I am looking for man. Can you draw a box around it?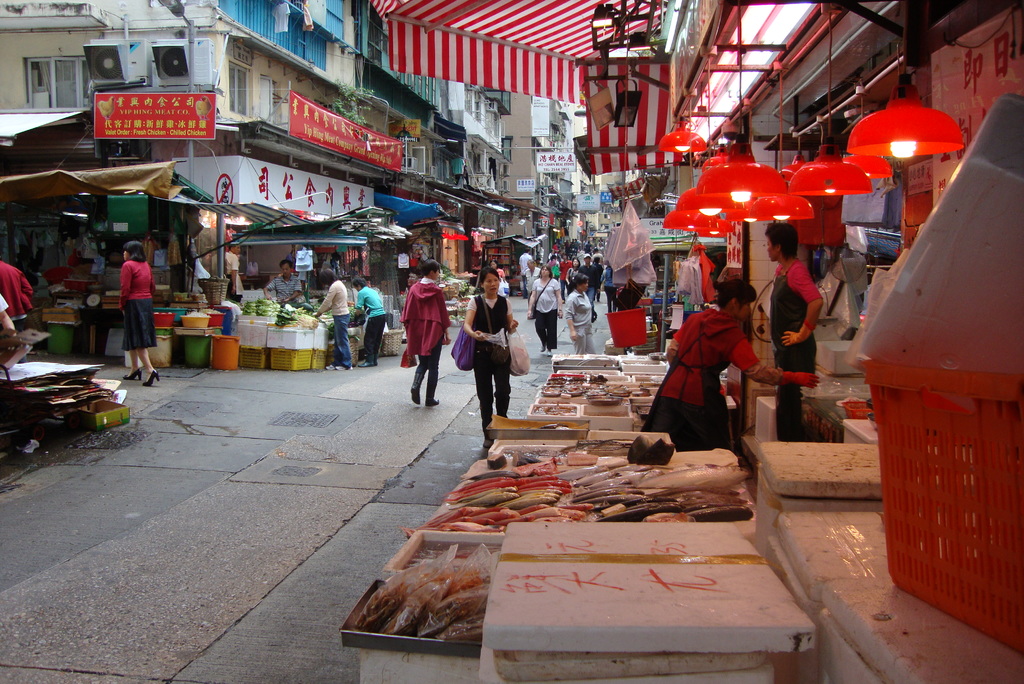
Sure, the bounding box is bbox=[223, 244, 244, 304].
